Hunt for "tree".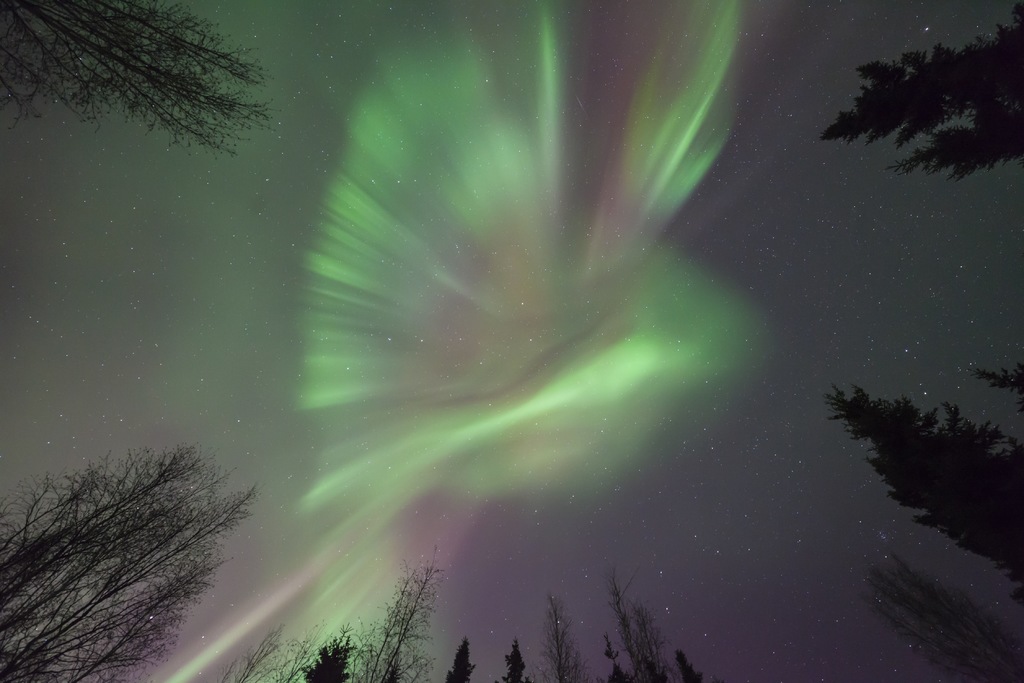
Hunted down at box=[858, 552, 1023, 682].
